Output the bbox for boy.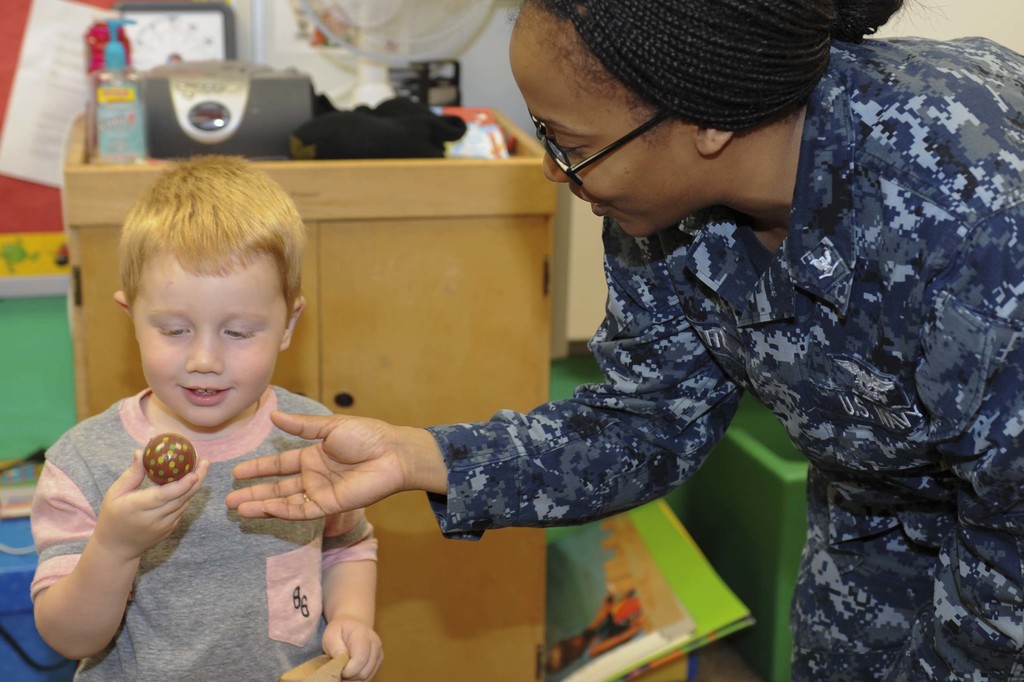
<region>31, 159, 383, 681</region>.
